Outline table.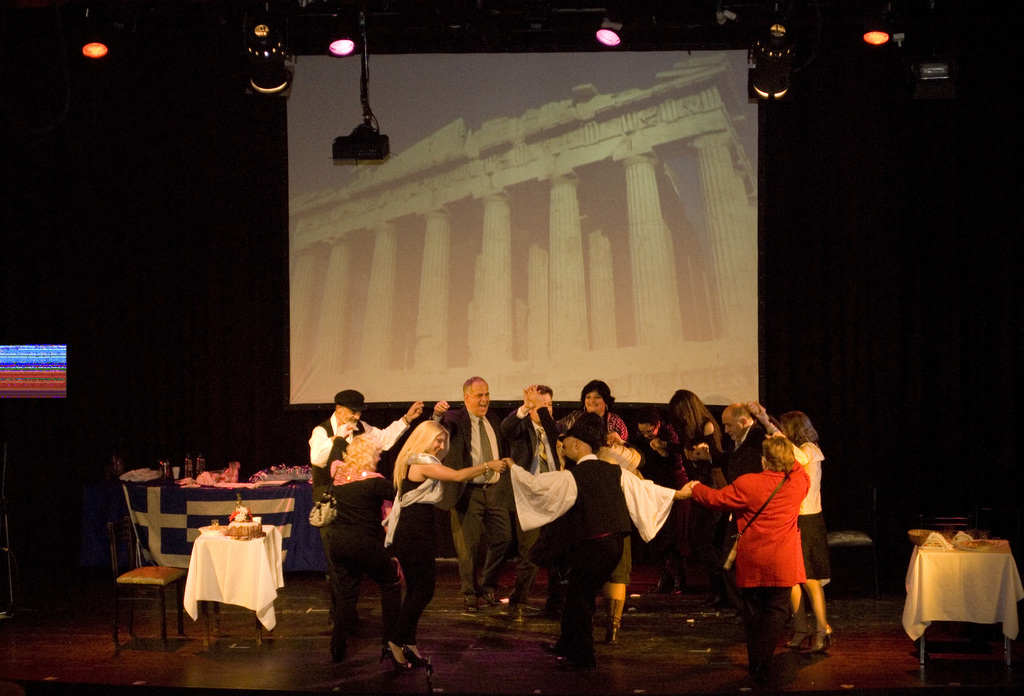
Outline: [904, 537, 1023, 689].
